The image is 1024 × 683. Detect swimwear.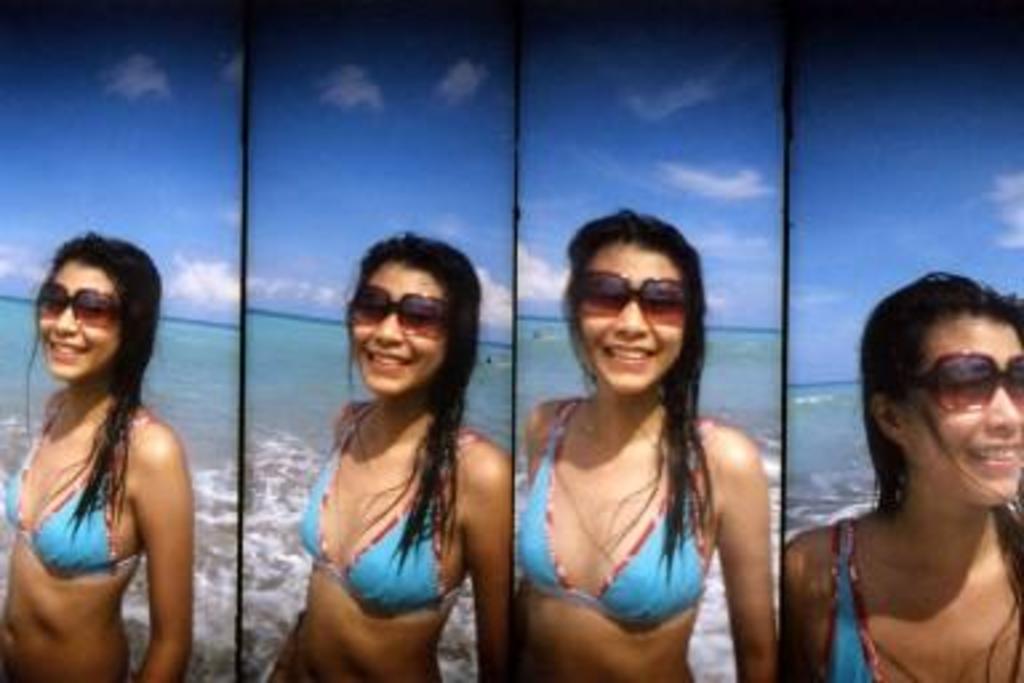
Detection: BBox(285, 400, 453, 619).
